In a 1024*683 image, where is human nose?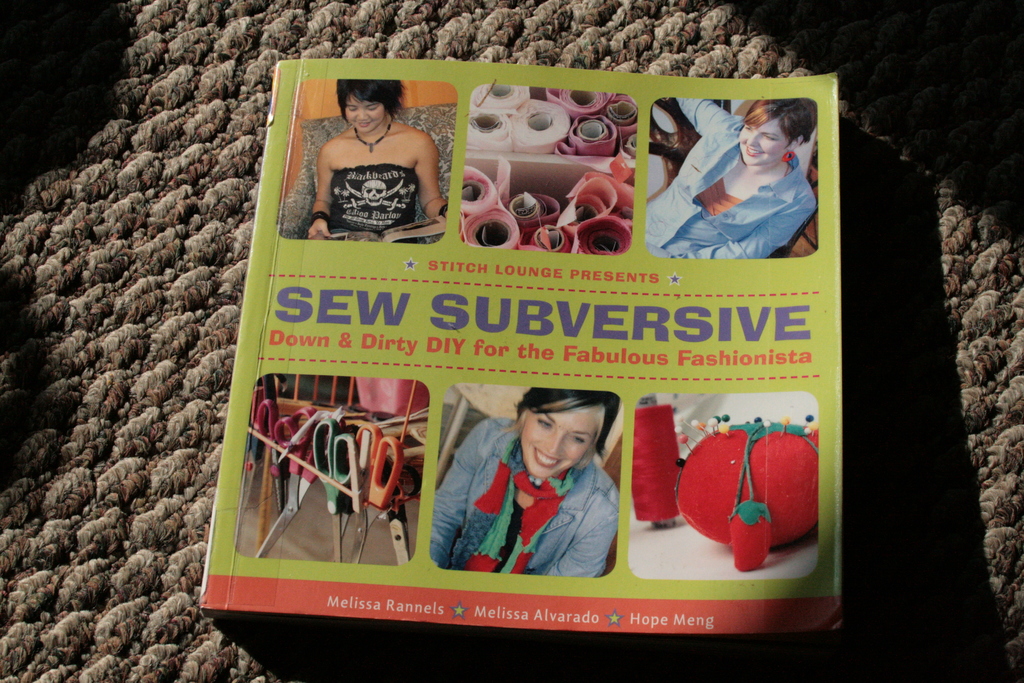
pyautogui.locateOnScreen(355, 107, 367, 122).
